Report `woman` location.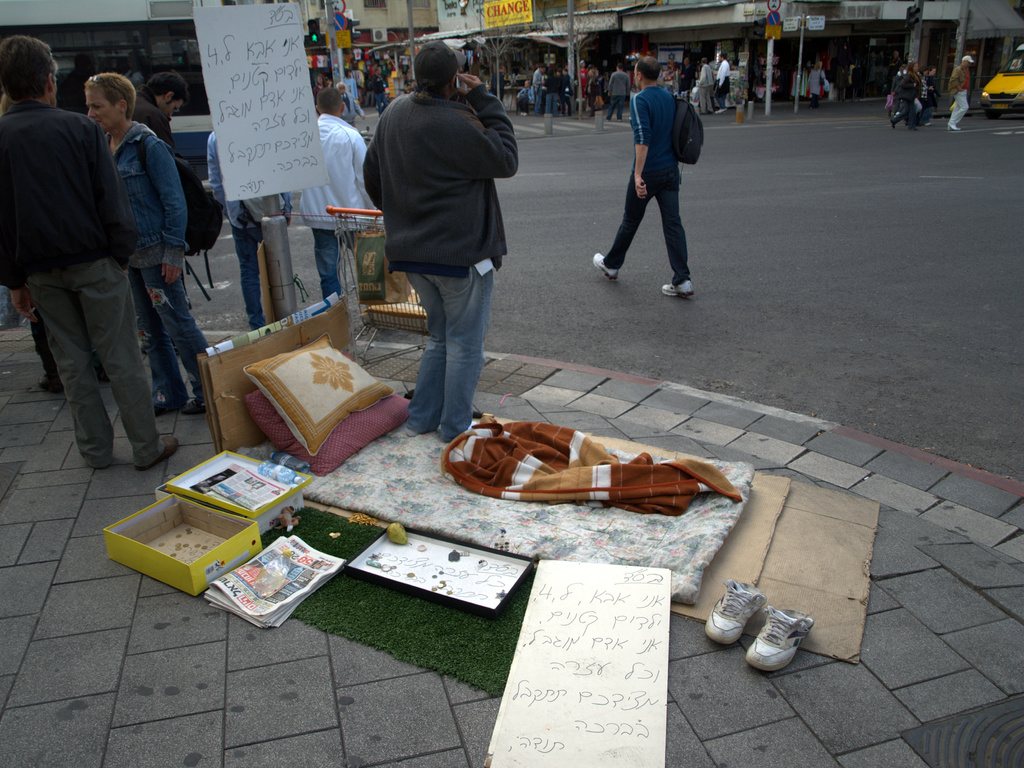
Report: bbox(923, 65, 936, 129).
